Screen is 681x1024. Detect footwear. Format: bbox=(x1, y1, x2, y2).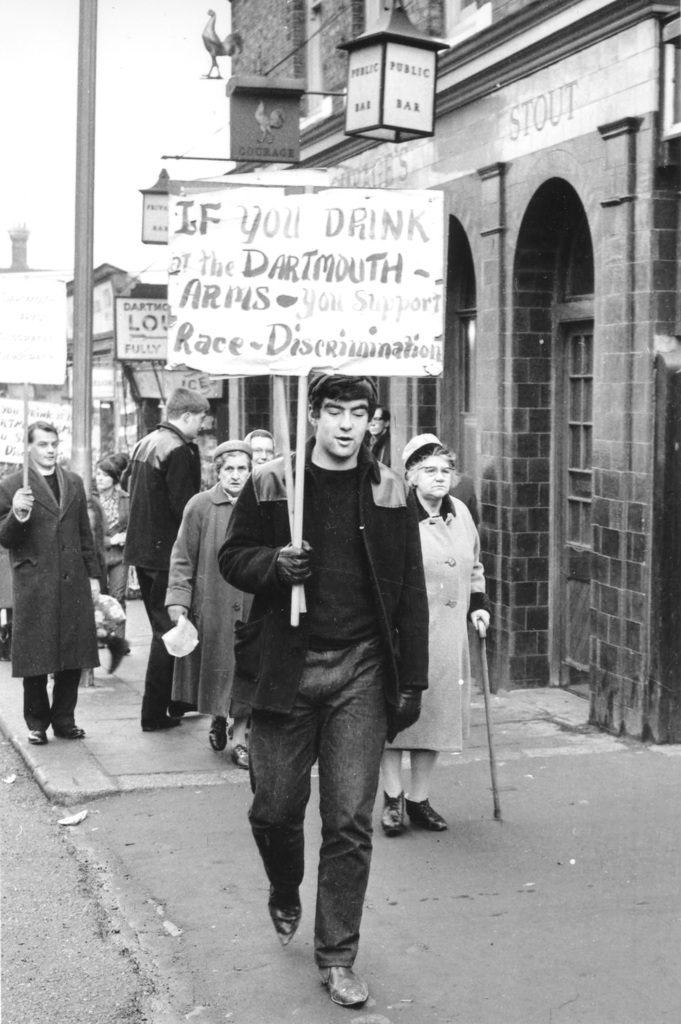
bbox=(27, 729, 48, 746).
